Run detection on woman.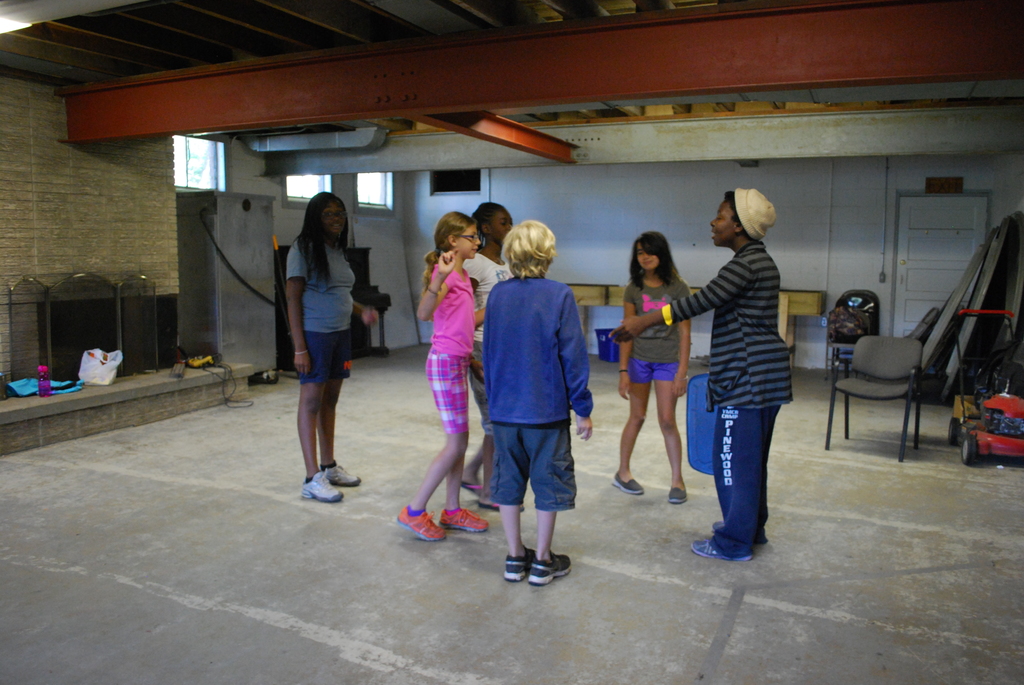
Result: crop(604, 187, 796, 572).
